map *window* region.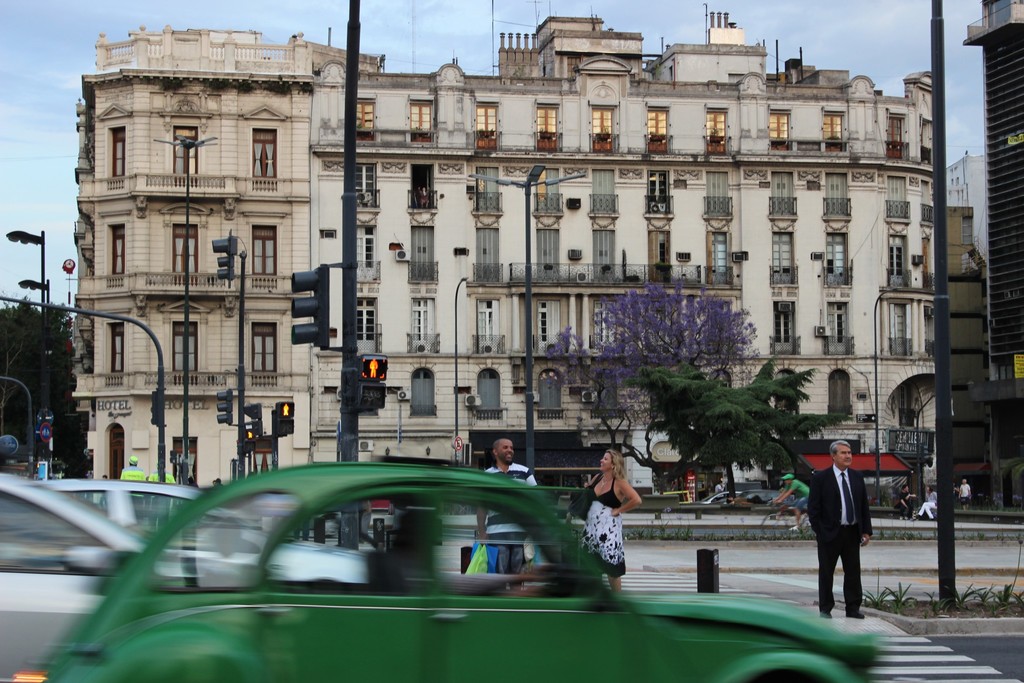
Mapped to rect(175, 221, 198, 282).
